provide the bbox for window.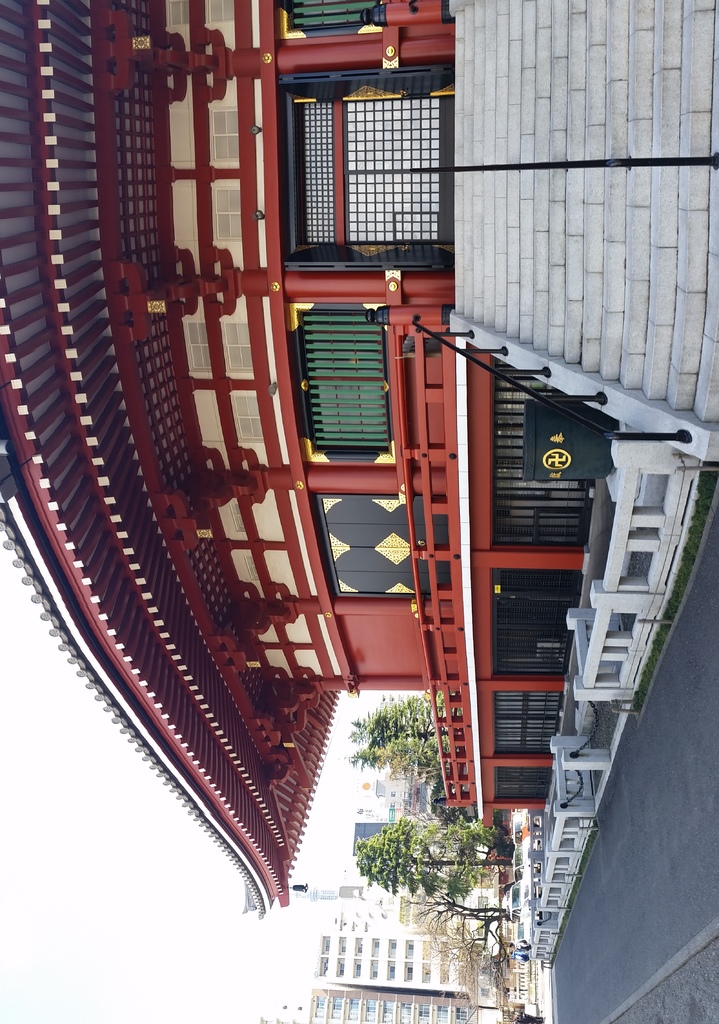
detection(279, 44, 447, 269).
